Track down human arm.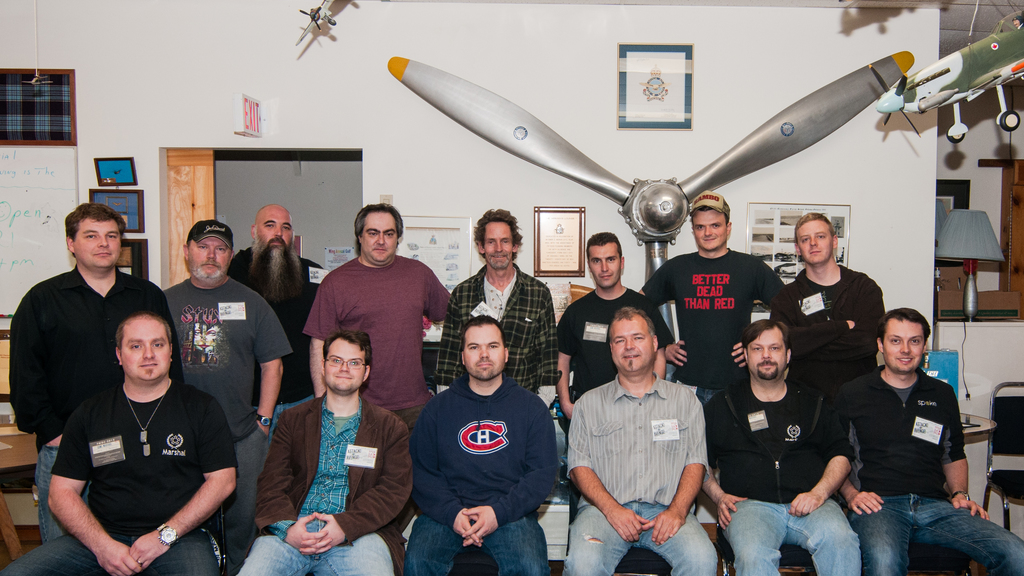
Tracked to Rect(47, 397, 138, 575).
